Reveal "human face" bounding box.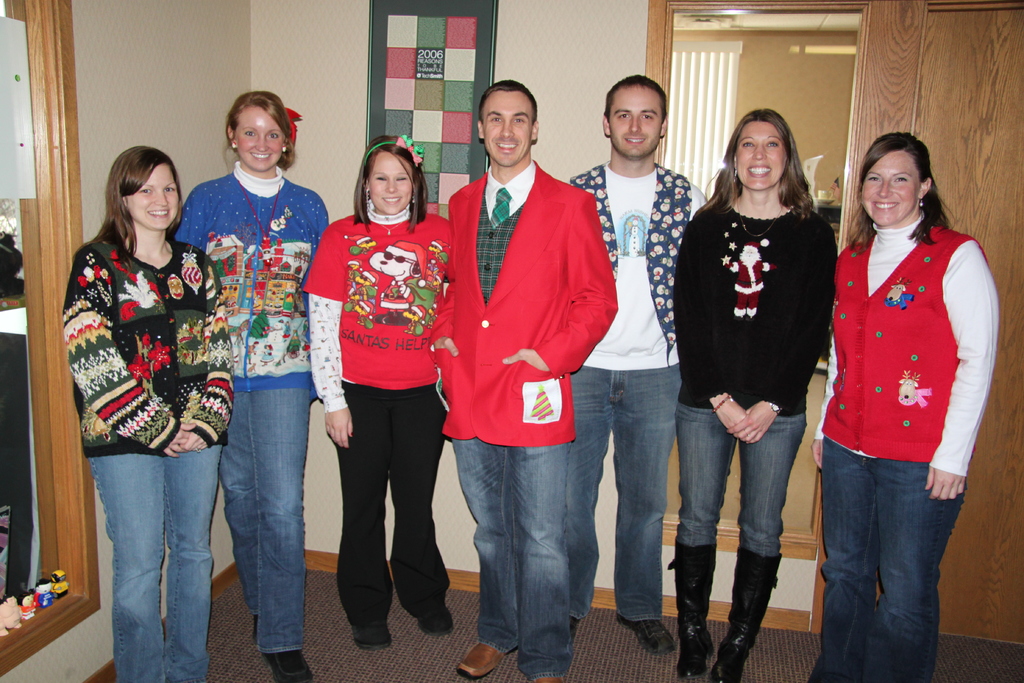
Revealed: BBox(124, 167, 180, 231).
